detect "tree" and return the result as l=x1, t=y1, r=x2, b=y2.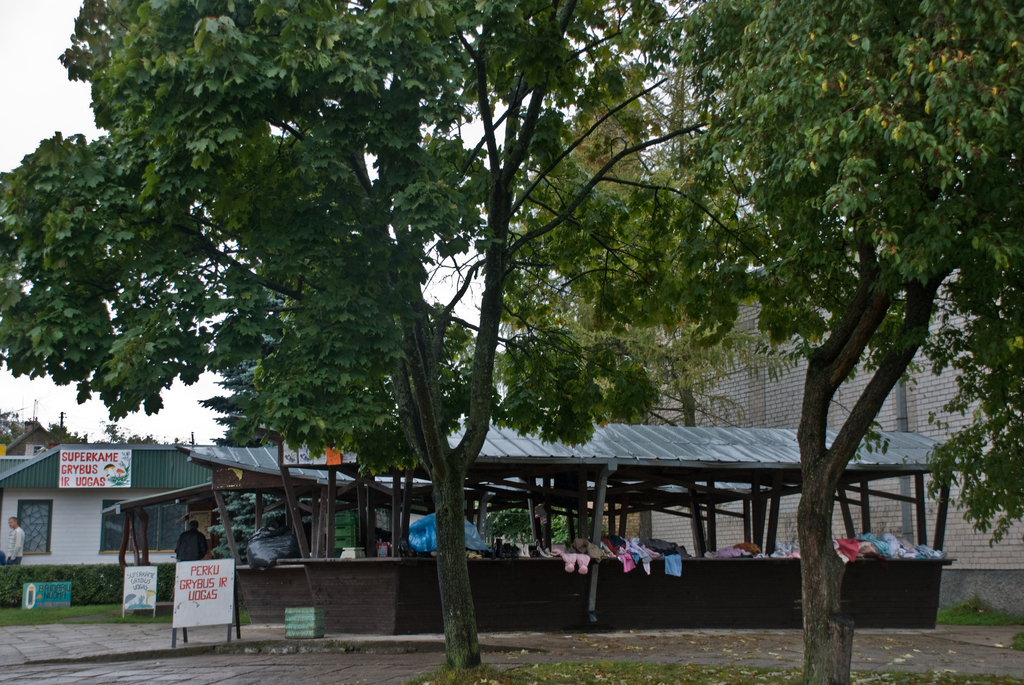
l=550, t=56, r=673, b=338.
